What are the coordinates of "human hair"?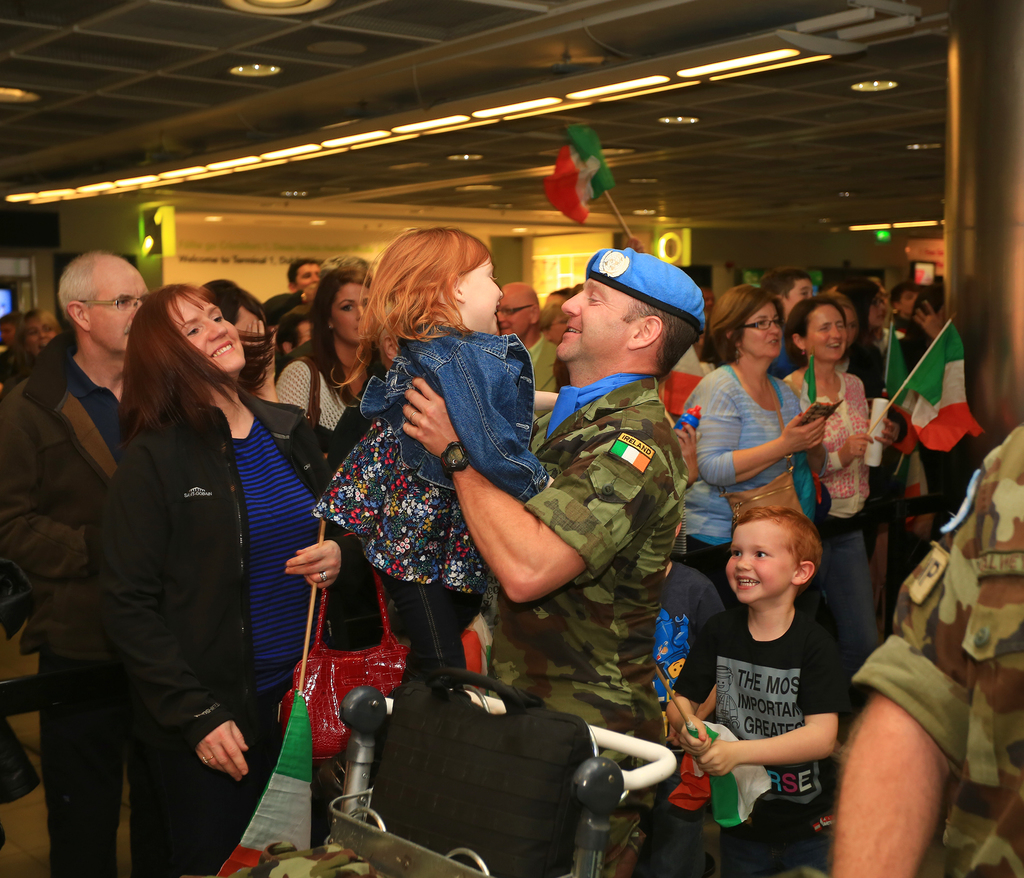
bbox=[550, 288, 573, 301].
